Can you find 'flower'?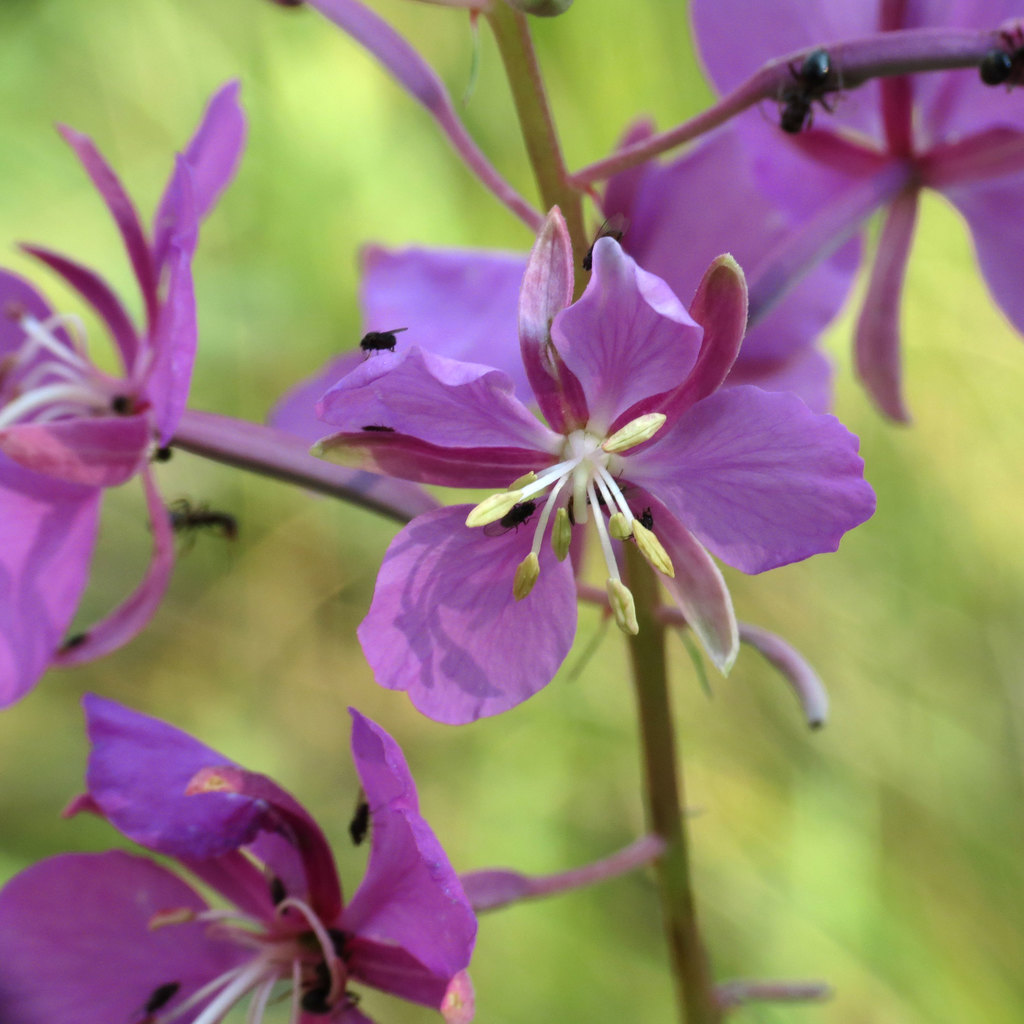
Yes, bounding box: BBox(575, 0, 1023, 428).
